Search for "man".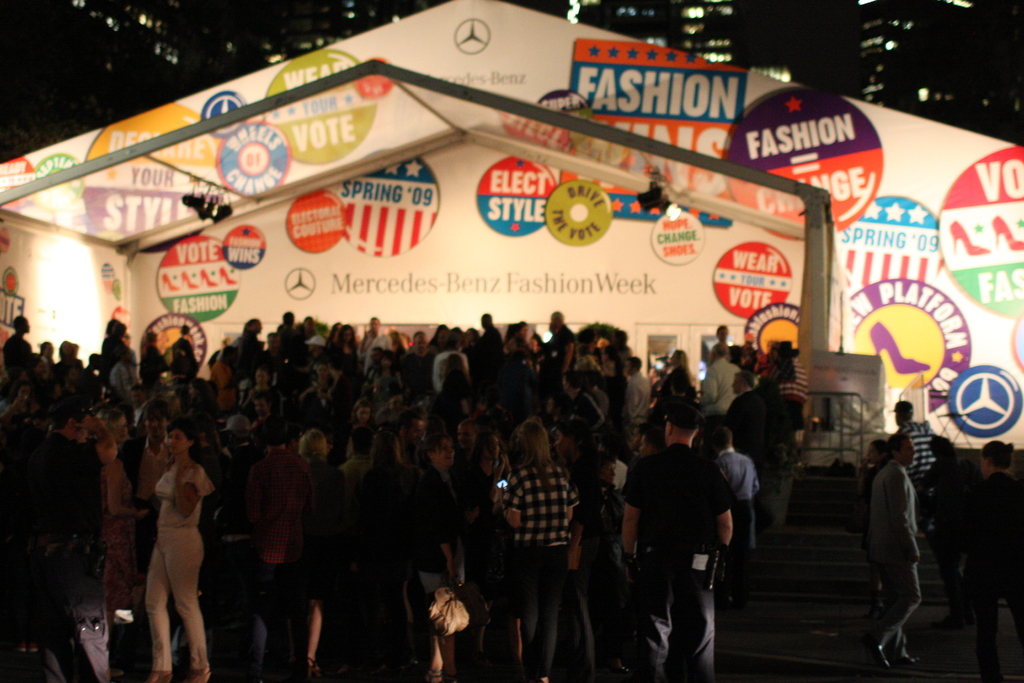
Found at region(277, 311, 310, 386).
